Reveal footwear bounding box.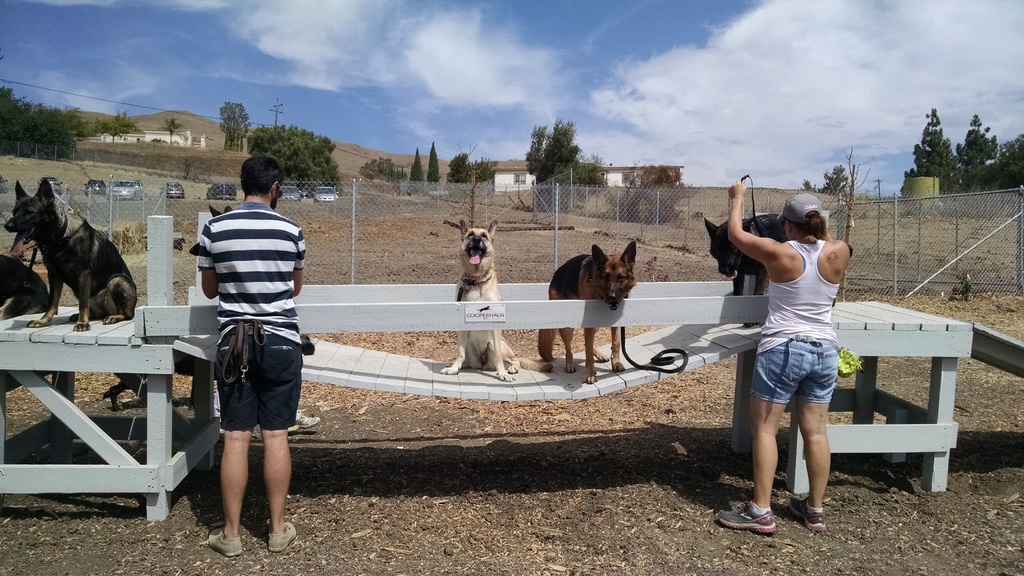
Revealed: 206/527/245/552.
